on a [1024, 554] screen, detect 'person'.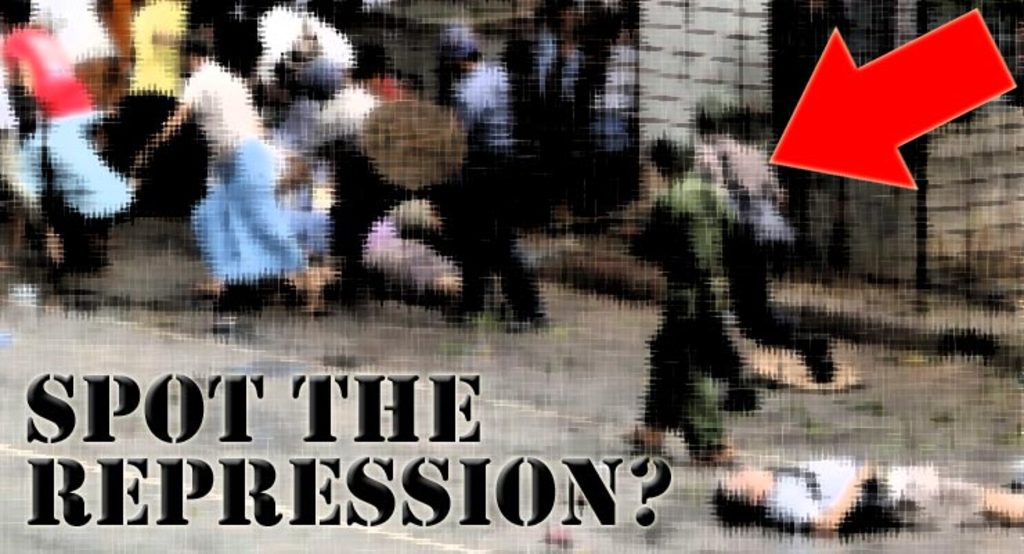
613 138 740 460.
